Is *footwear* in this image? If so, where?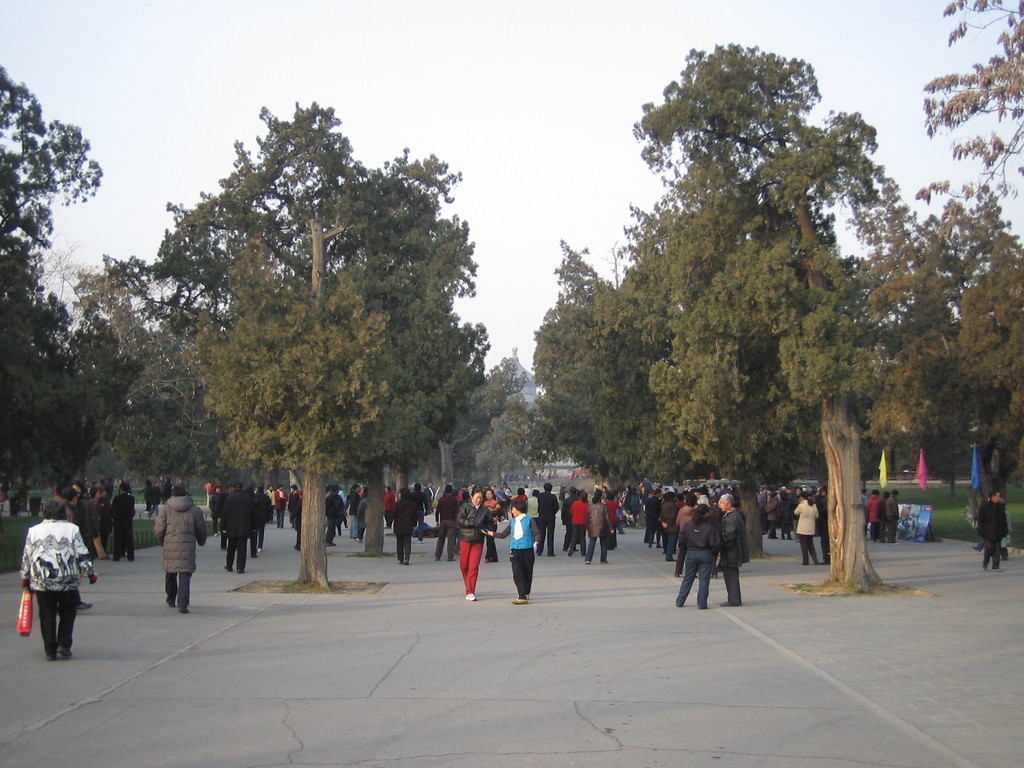
Yes, at (left=223, top=563, right=230, bottom=572).
